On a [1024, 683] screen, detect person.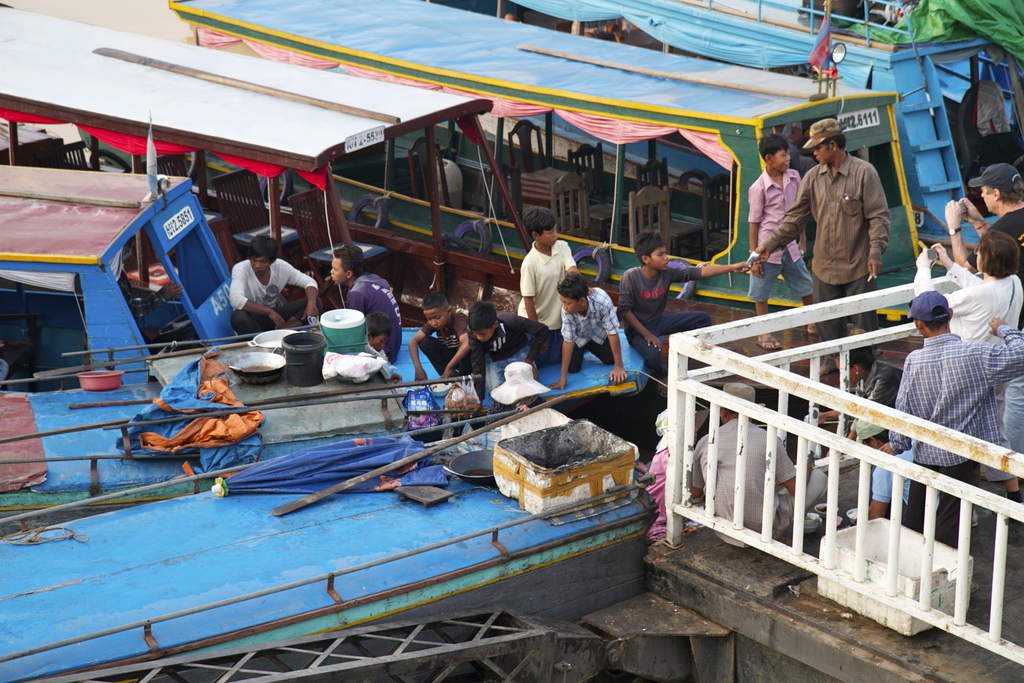
[x1=760, y1=120, x2=890, y2=354].
